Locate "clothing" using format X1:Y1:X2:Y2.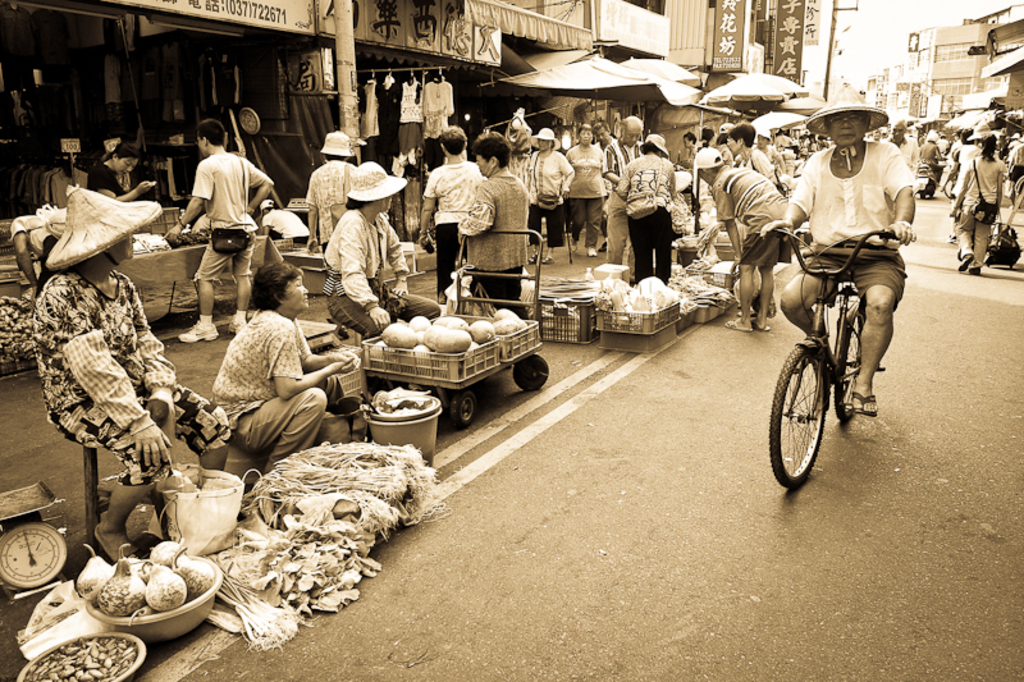
713:155:803:265.
